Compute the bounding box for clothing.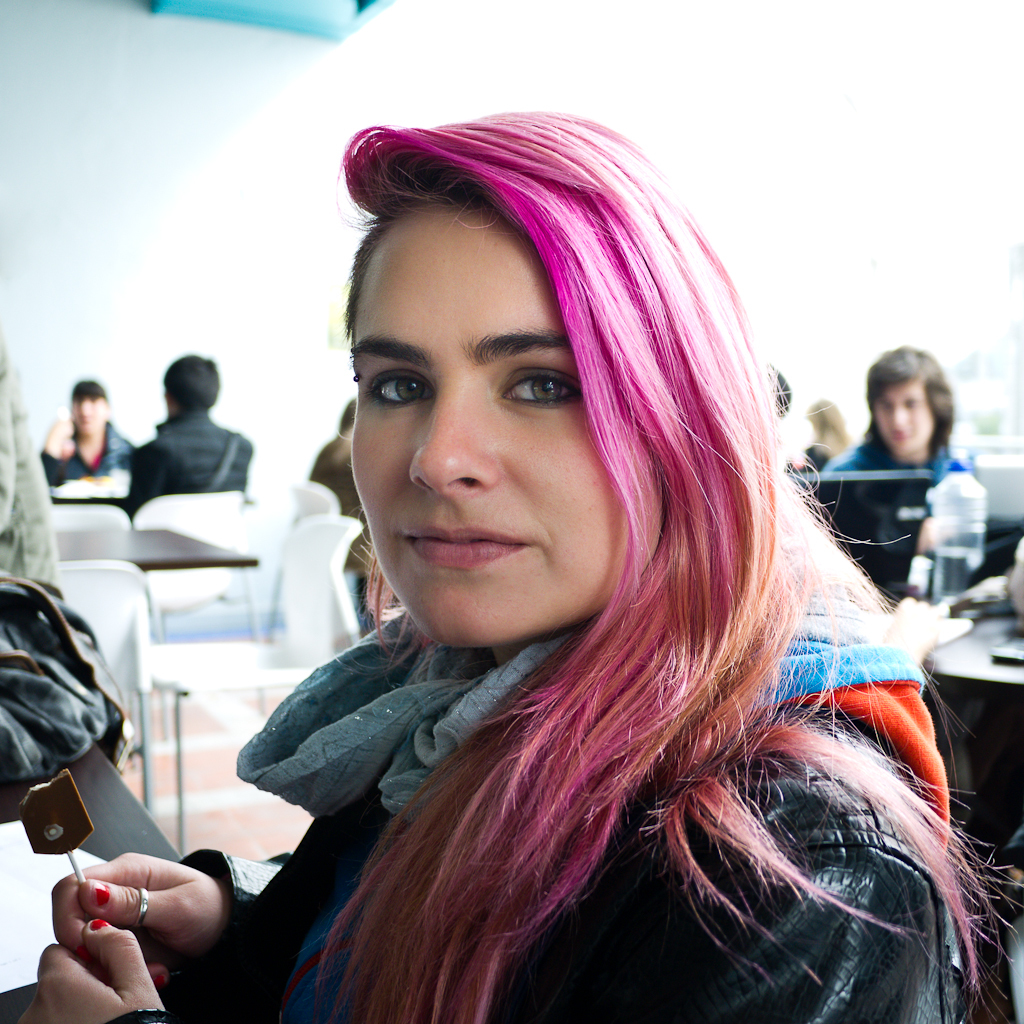
pyautogui.locateOnScreen(119, 420, 255, 503).
